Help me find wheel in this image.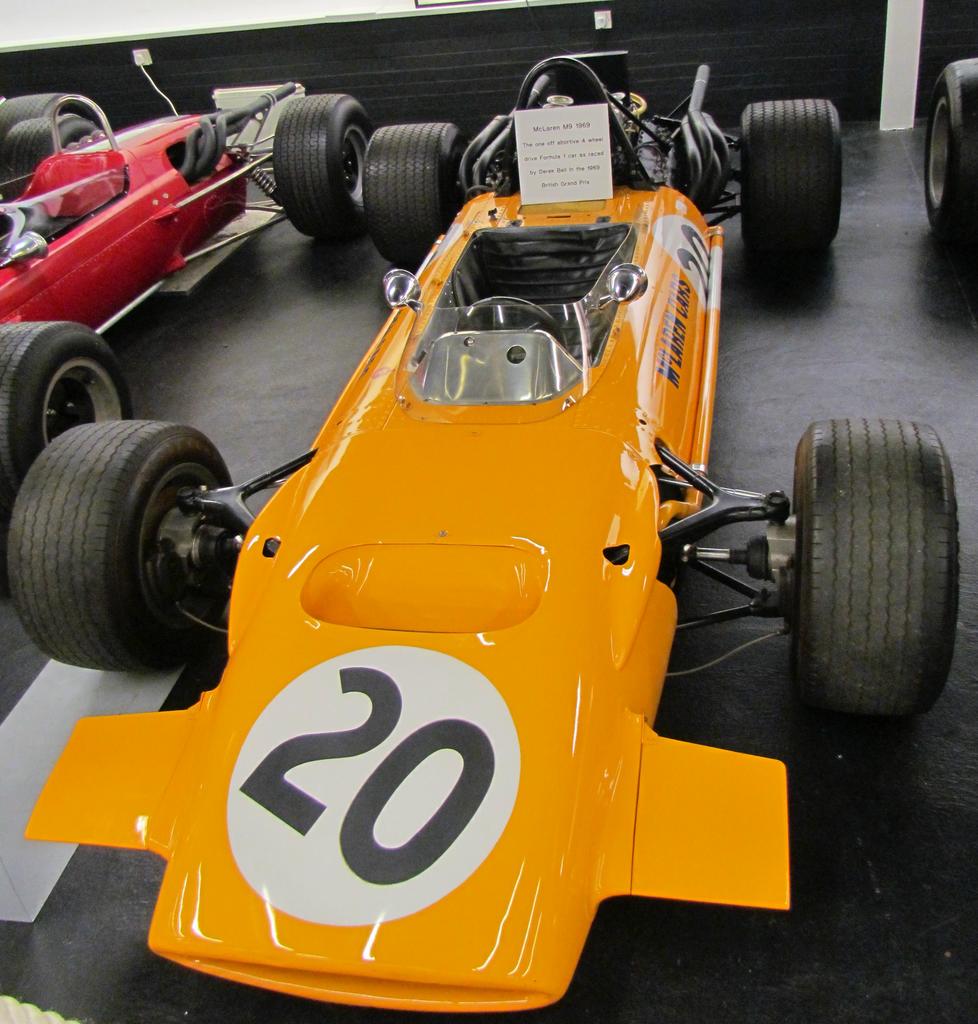
Found it: 924, 55, 977, 230.
